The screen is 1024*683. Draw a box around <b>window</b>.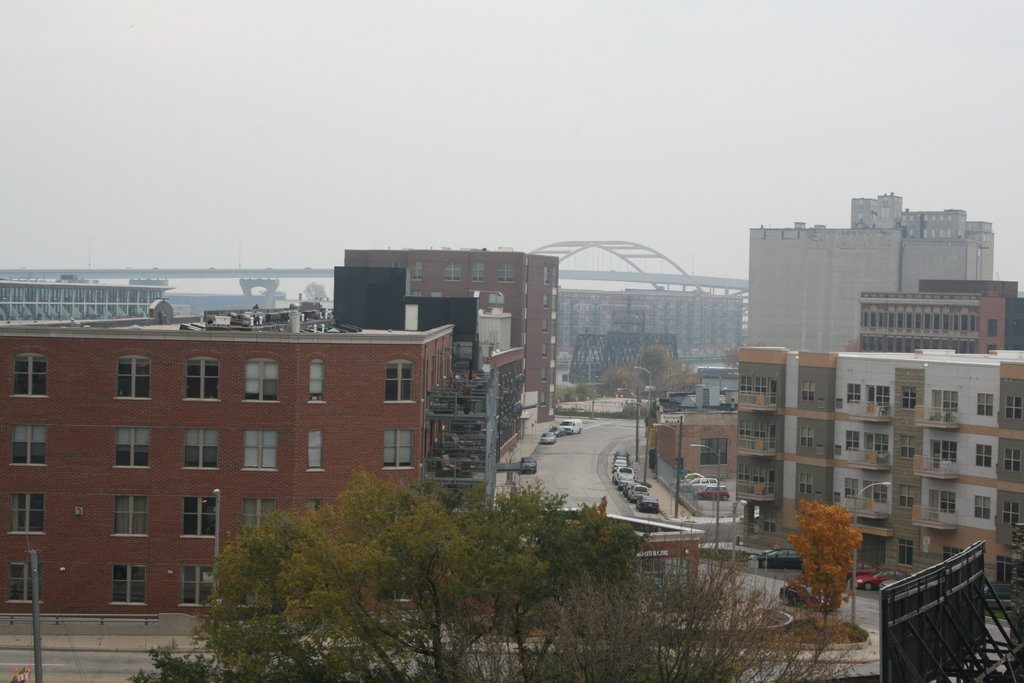
<box>383,431,416,470</box>.
